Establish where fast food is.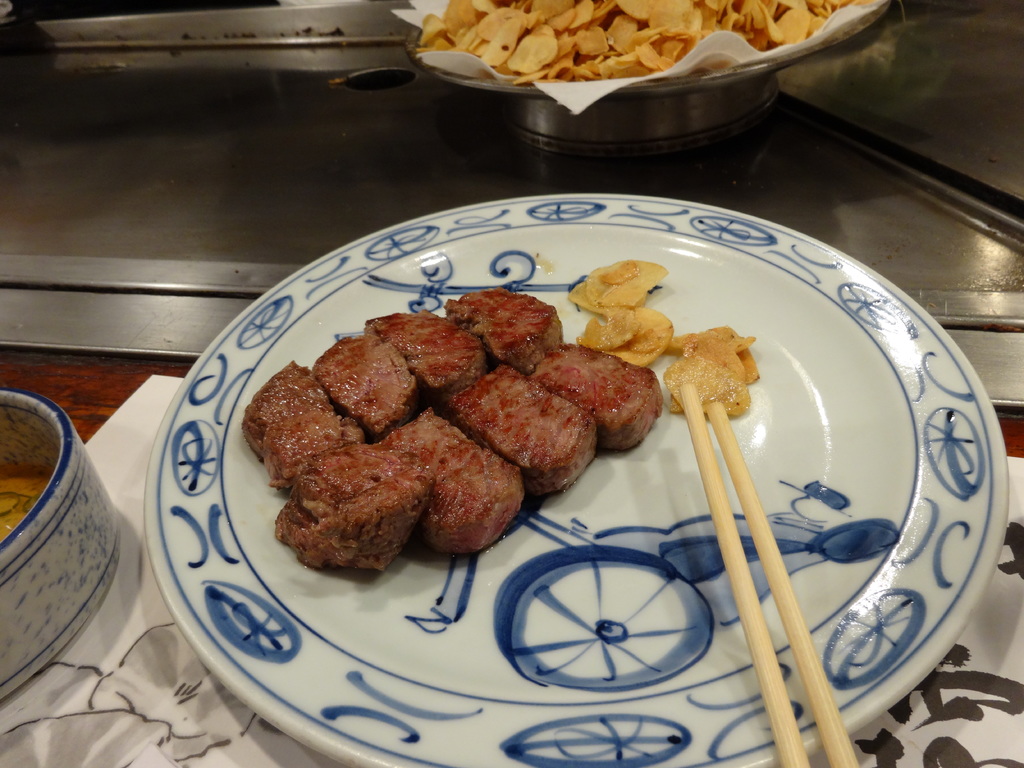
Established at <box>563,256,667,308</box>.
